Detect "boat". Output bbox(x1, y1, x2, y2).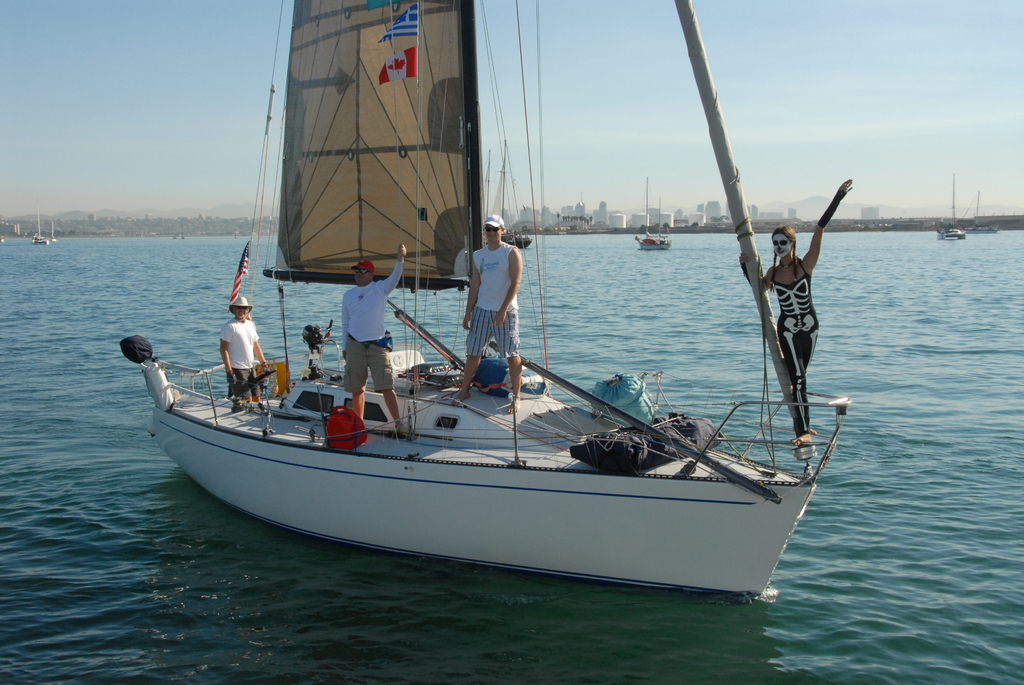
bbox(479, 138, 531, 251).
